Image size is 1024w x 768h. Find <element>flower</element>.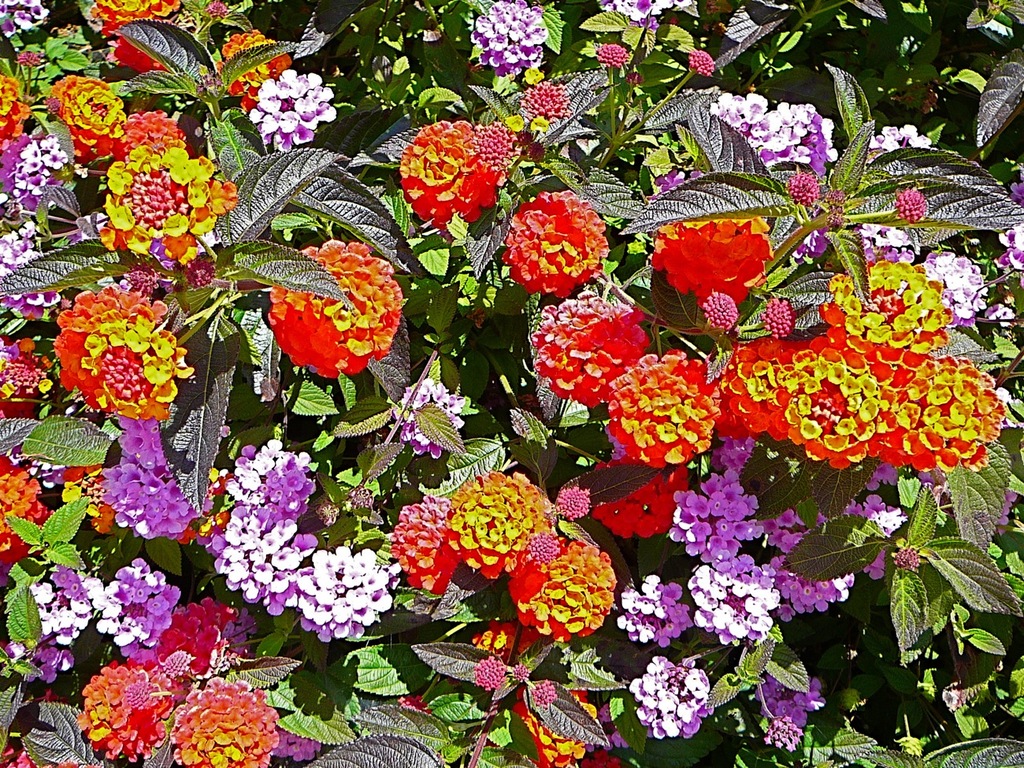
BBox(475, 119, 514, 168).
